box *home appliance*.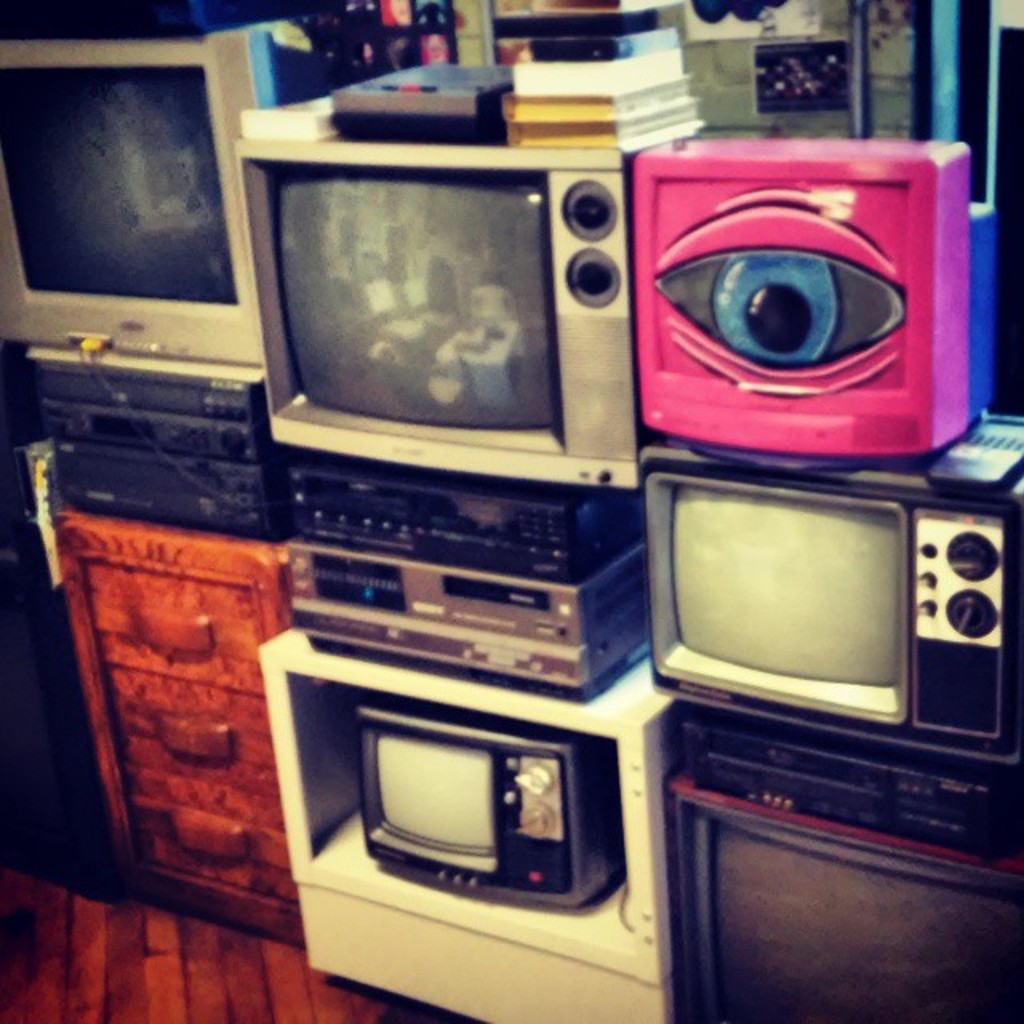
(left=230, top=142, right=643, bottom=490).
